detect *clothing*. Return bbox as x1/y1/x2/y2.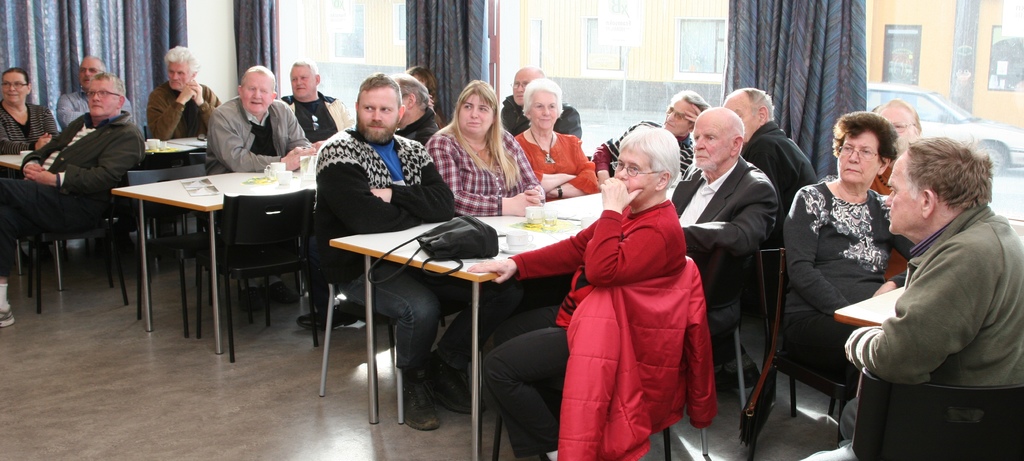
783/175/913/370.
